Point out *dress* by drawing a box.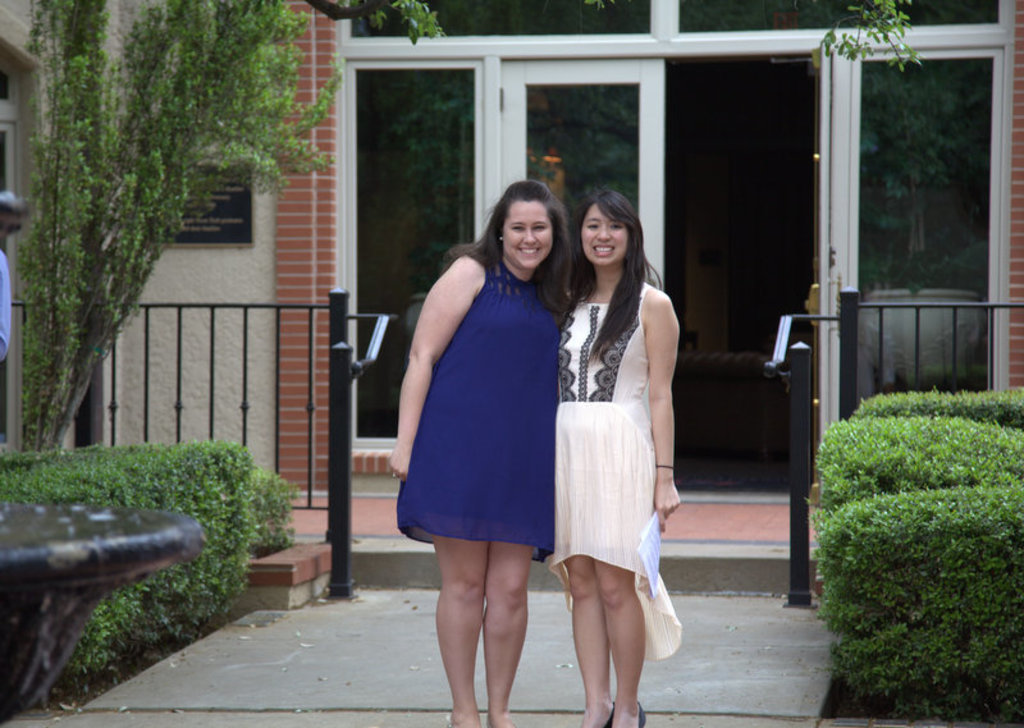
[397, 261, 568, 568].
